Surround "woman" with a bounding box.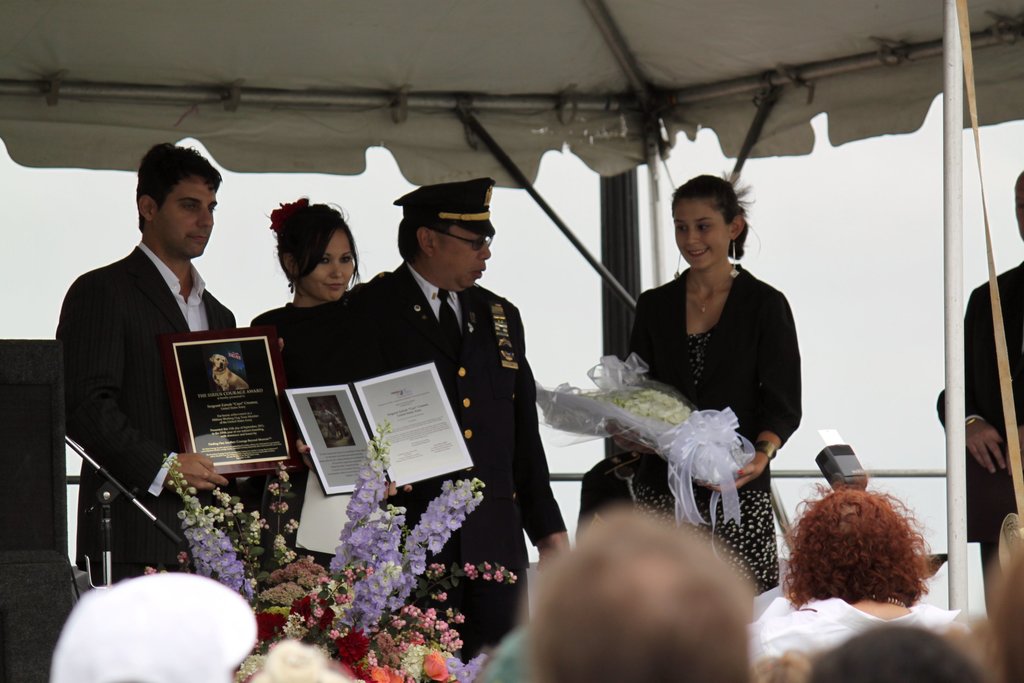
bbox=(246, 194, 416, 573).
